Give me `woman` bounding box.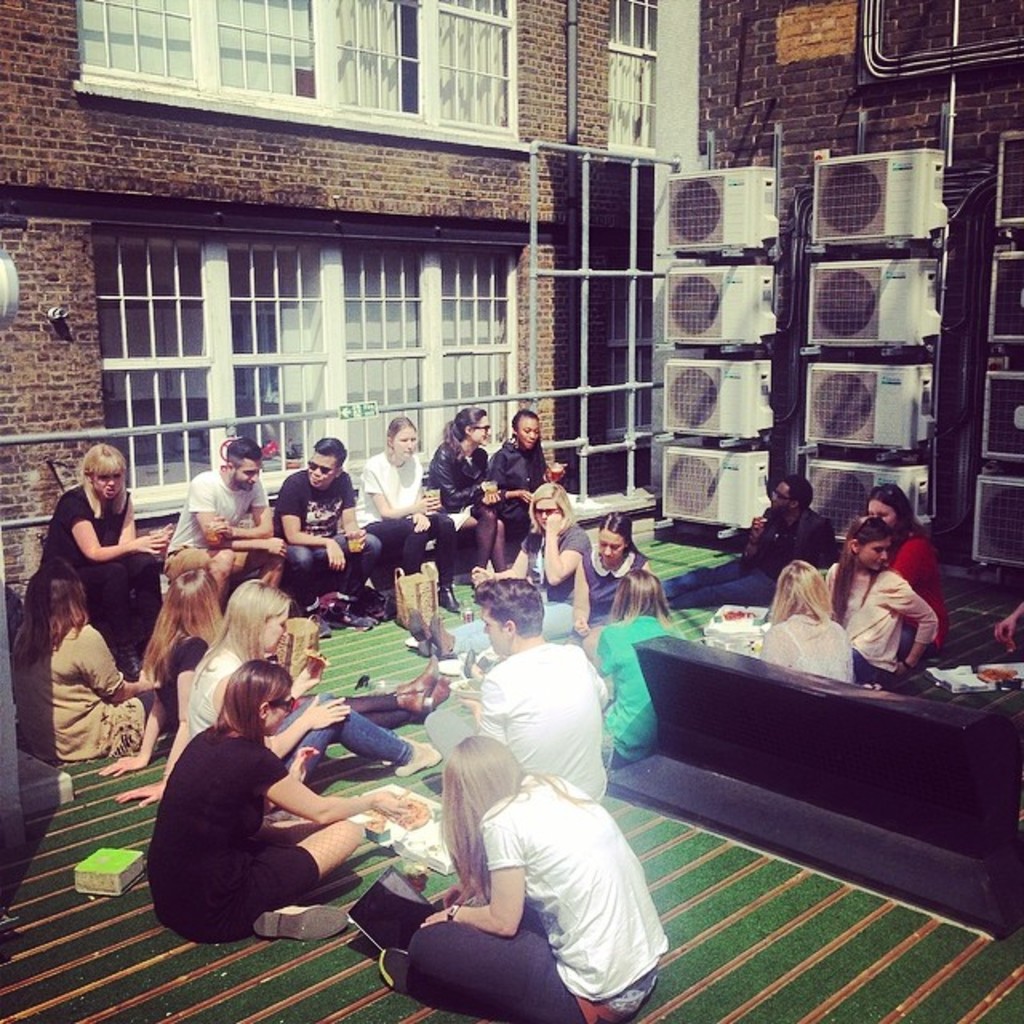
(429, 405, 520, 579).
